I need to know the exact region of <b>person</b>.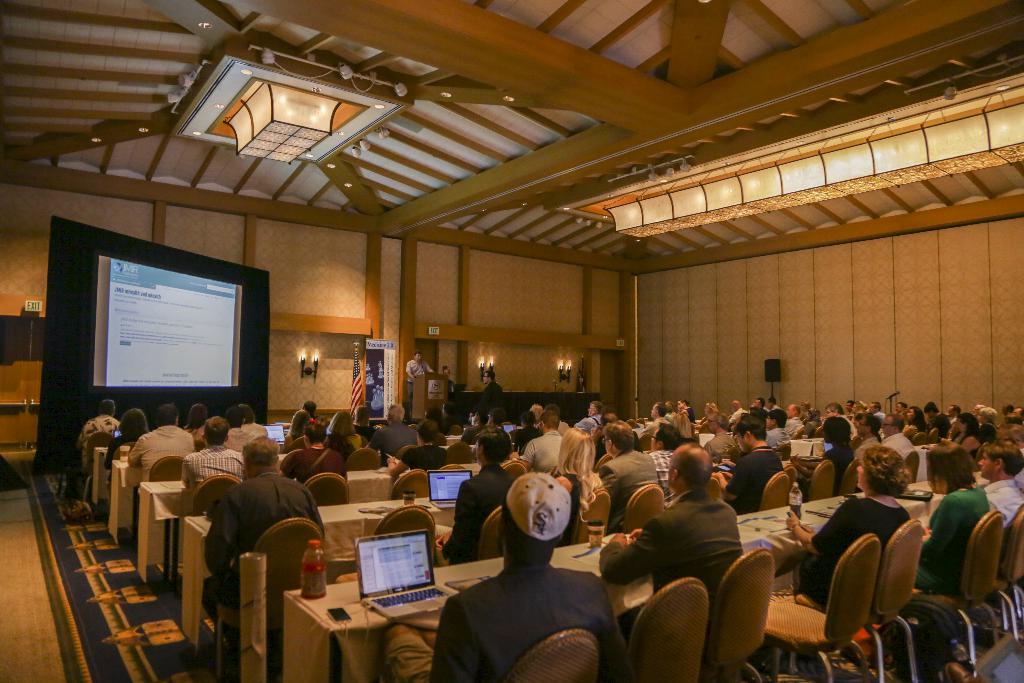
Region: 319:403:366:475.
